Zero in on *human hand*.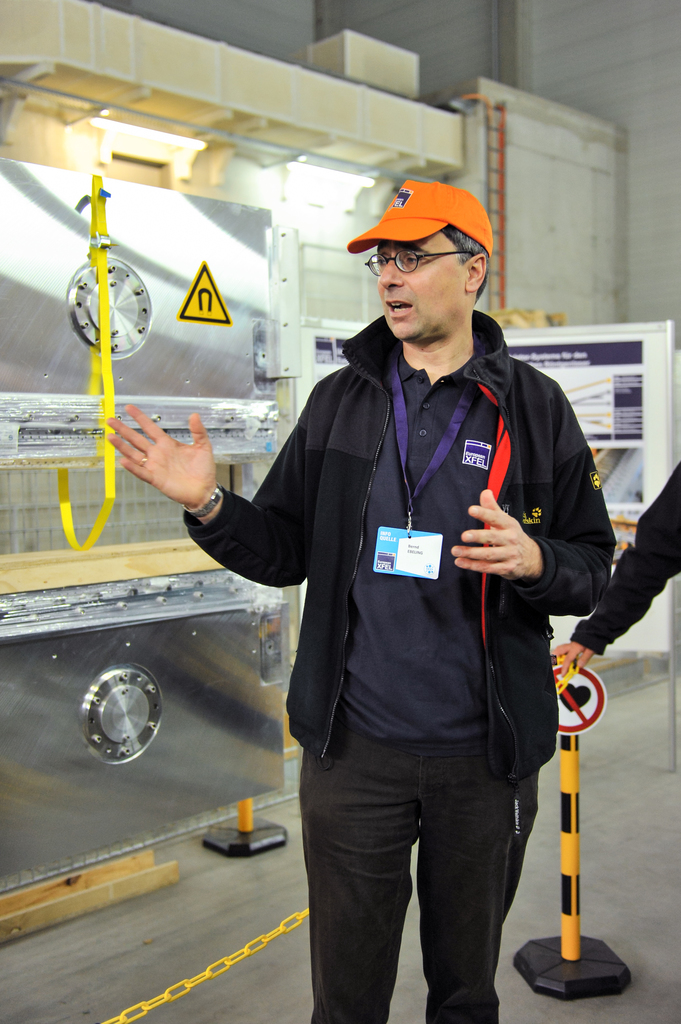
Zeroed in: 552/639/595/679.
